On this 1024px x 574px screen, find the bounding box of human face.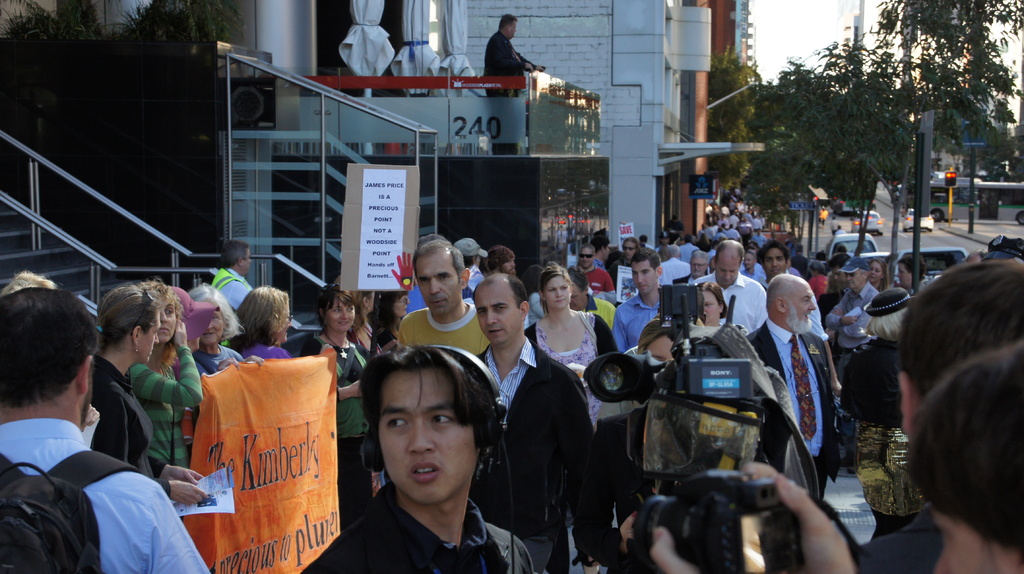
Bounding box: (157,299,177,344).
